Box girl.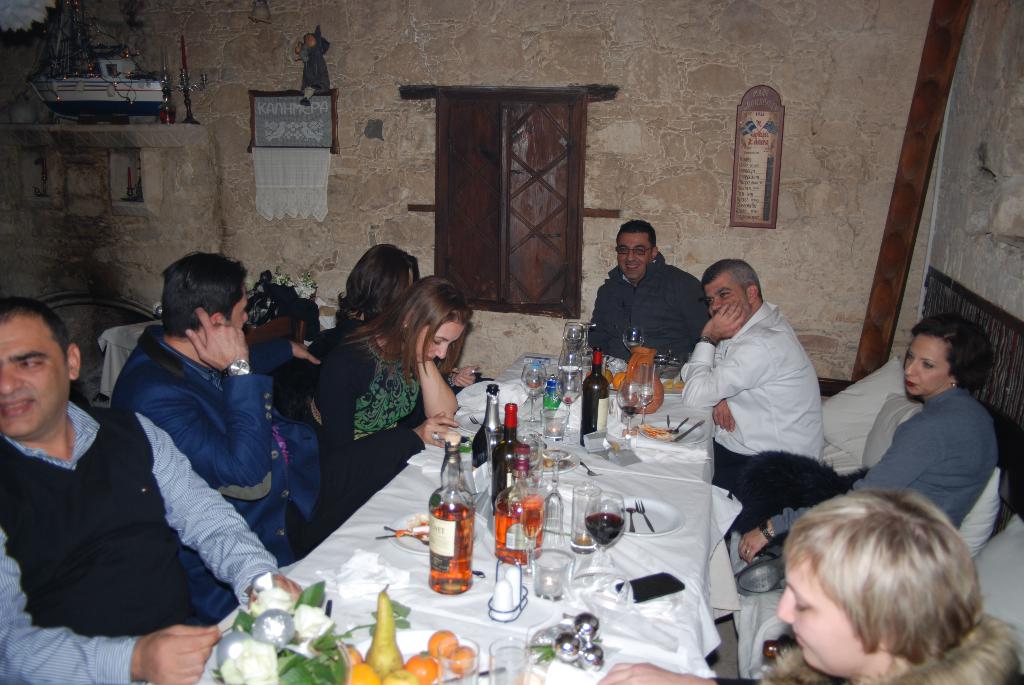
box=[294, 269, 479, 514].
